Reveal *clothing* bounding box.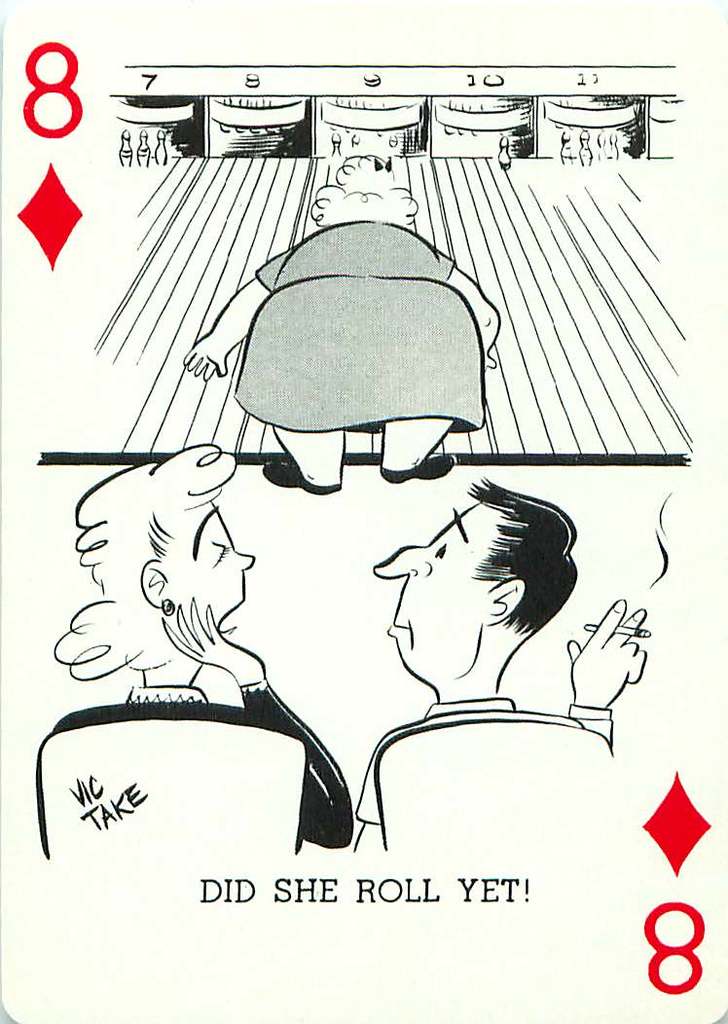
Revealed: [left=234, top=220, right=489, bottom=436].
